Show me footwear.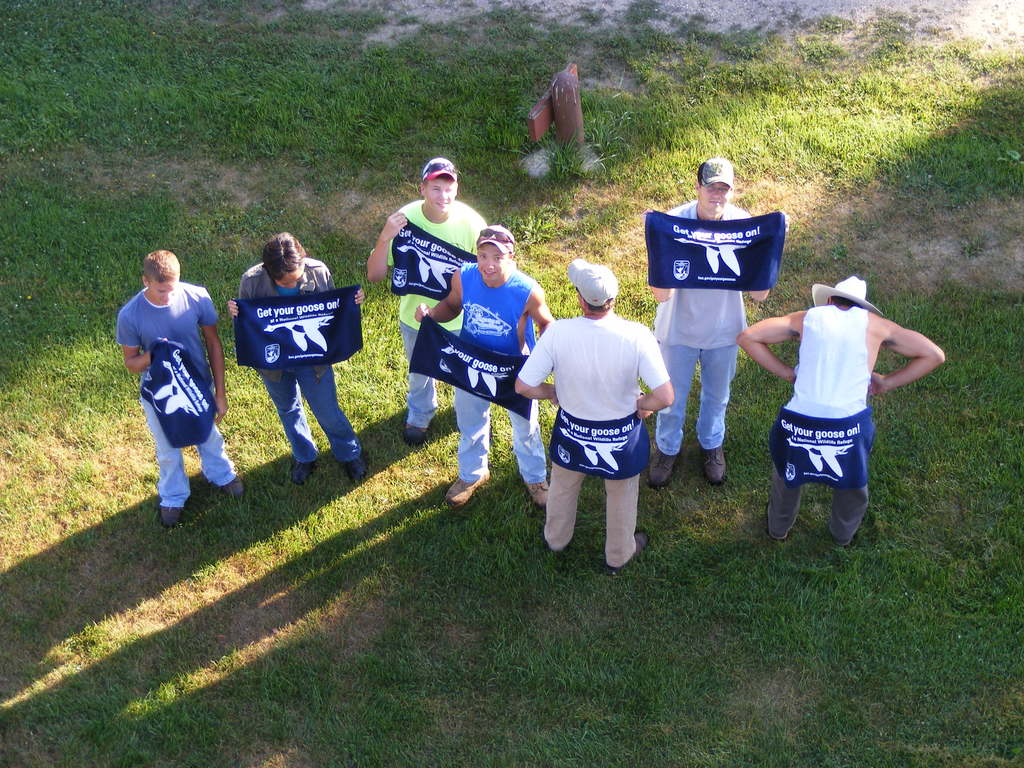
footwear is here: x1=217 y1=472 x2=244 y2=498.
